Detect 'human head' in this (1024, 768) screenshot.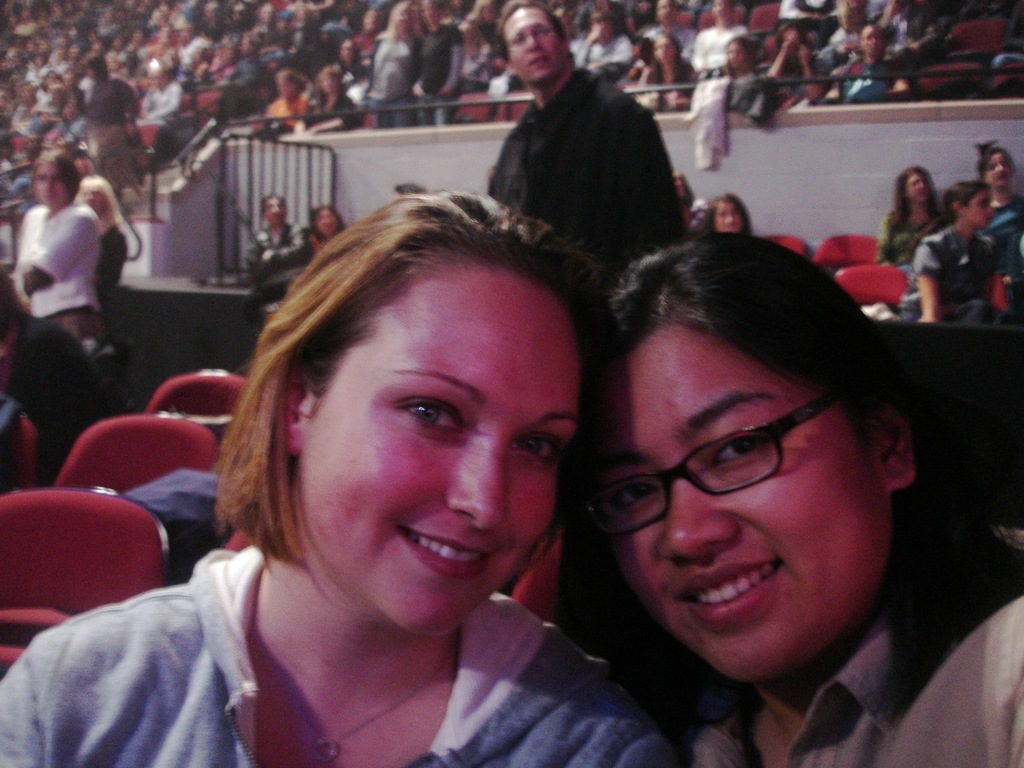
Detection: <region>497, 0, 571, 85</region>.
